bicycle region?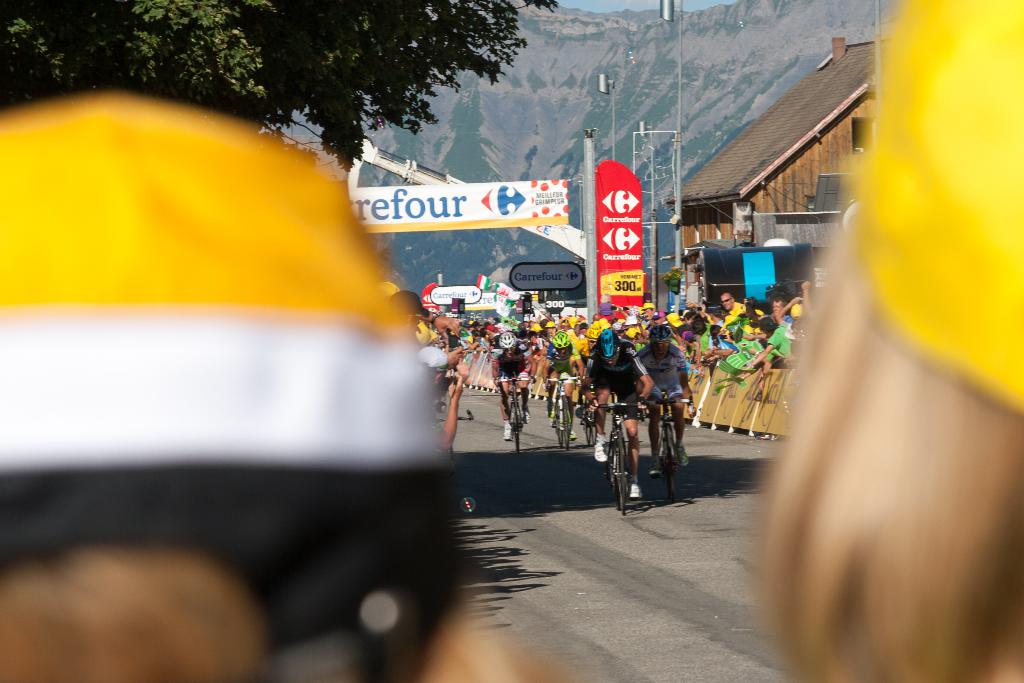
(493,371,532,455)
